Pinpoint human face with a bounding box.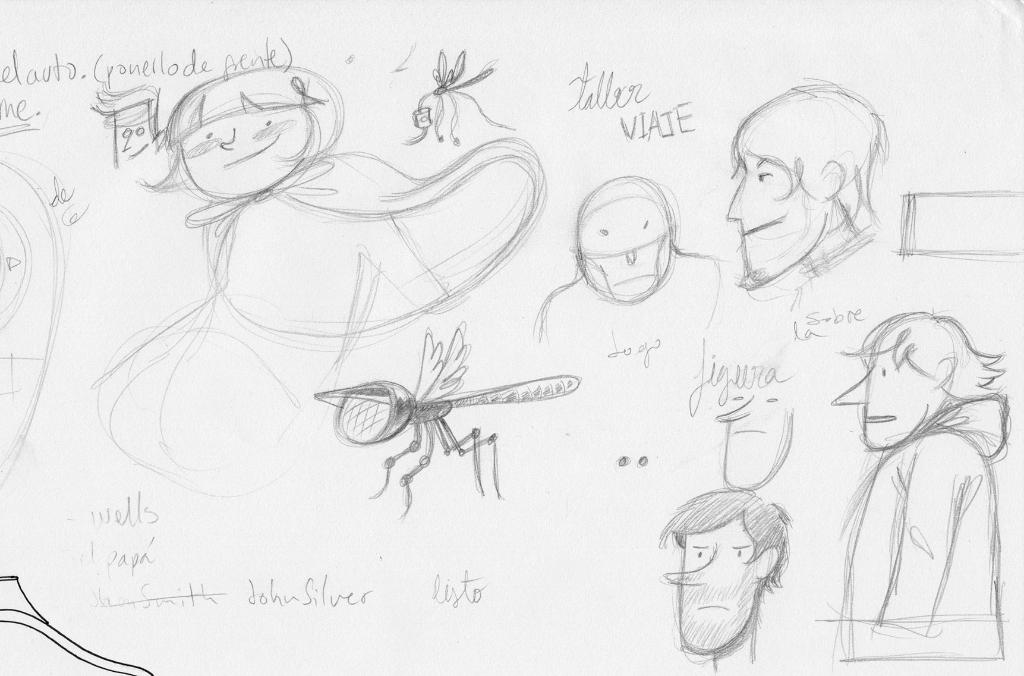
(left=664, top=518, right=757, bottom=654).
